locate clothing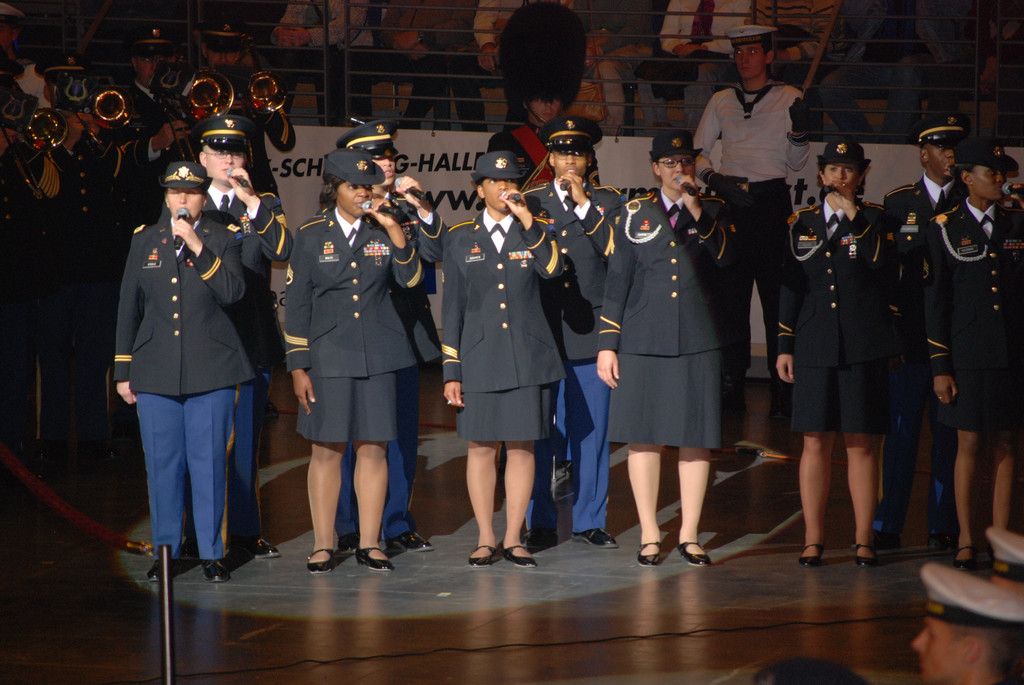
rect(590, 181, 749, 450)
